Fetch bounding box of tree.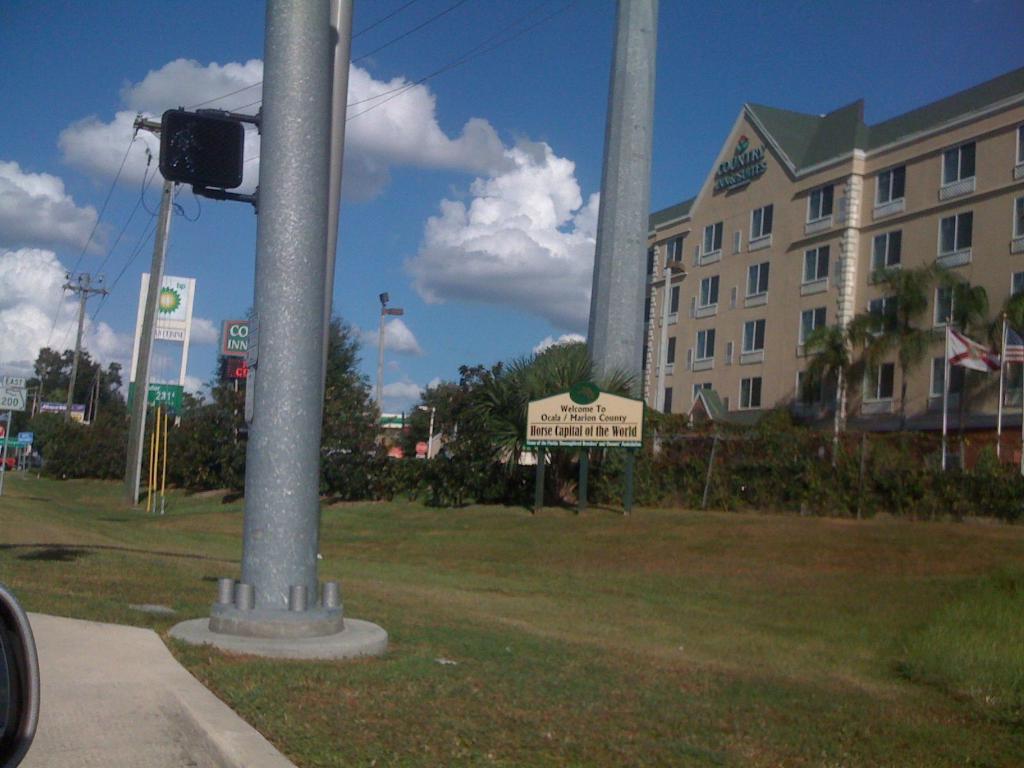
Bbox: <region>510, 339, 602, 480</region>.
